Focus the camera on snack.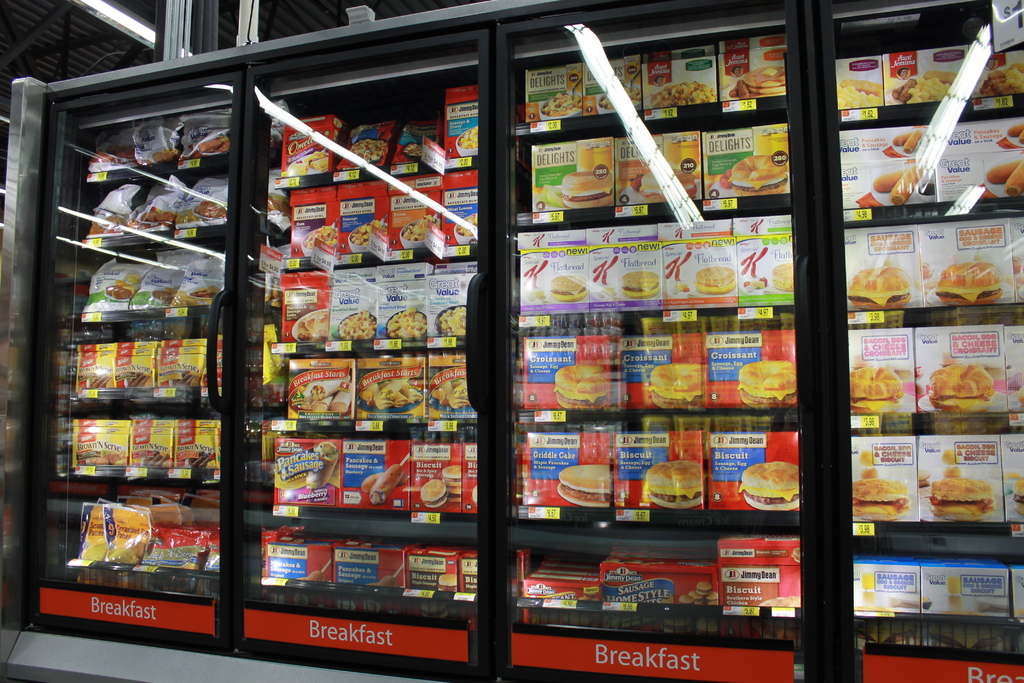
Focus region: (left=1002, top=121, right=1023, bottom=146).
